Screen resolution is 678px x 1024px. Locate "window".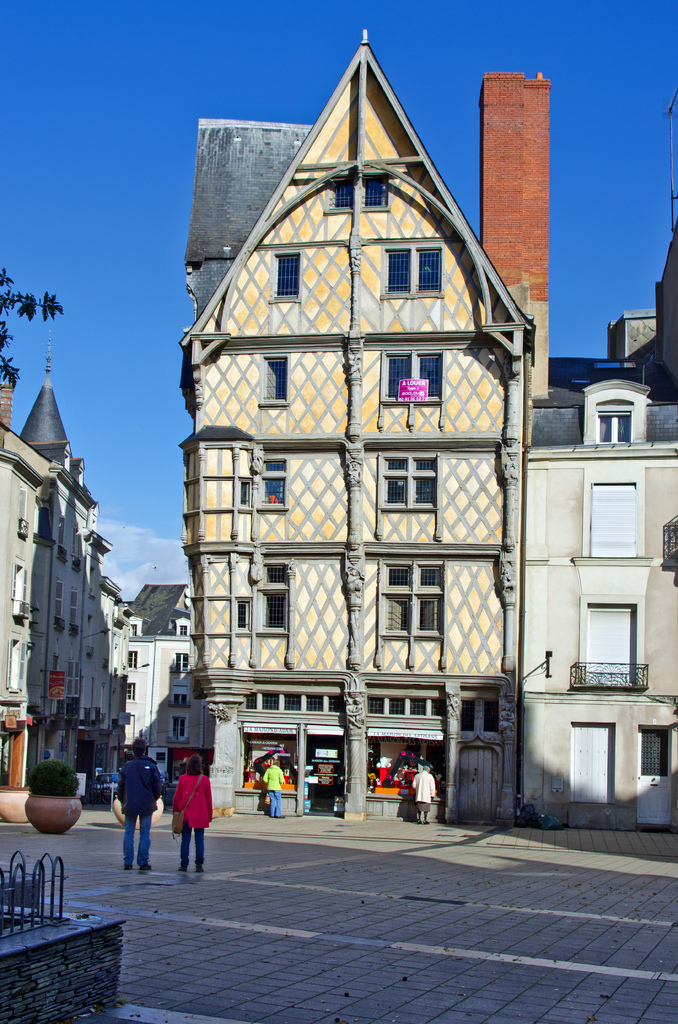
{"x1": 382, "y1": 450, "x2": 440, "y2": 511}.
